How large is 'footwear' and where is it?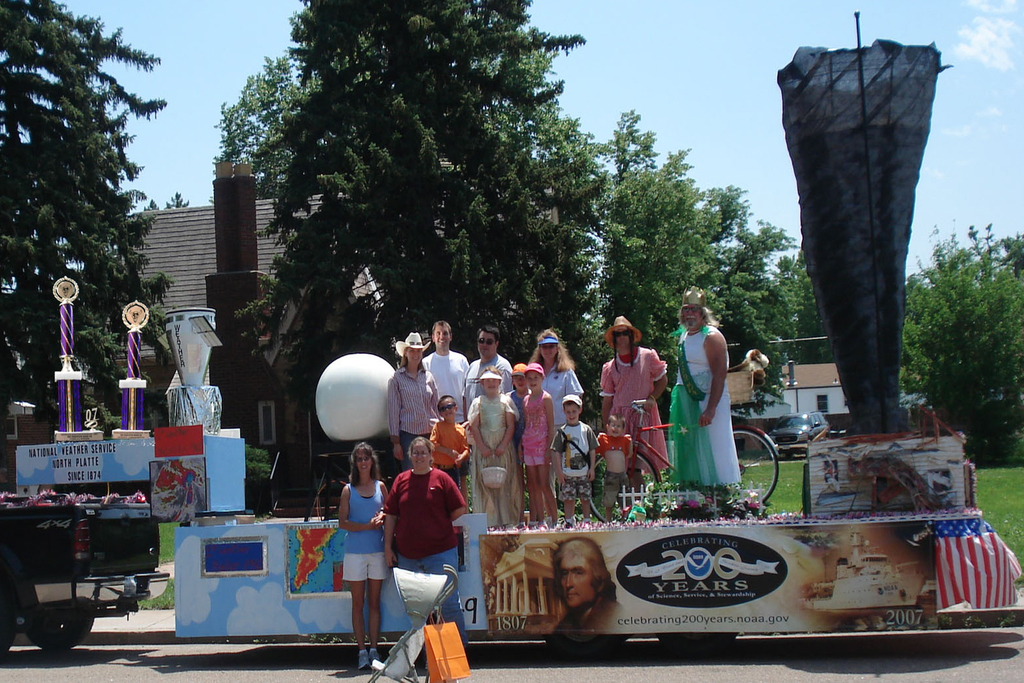
Bounding box: detection(577, 515, 590, 524).
